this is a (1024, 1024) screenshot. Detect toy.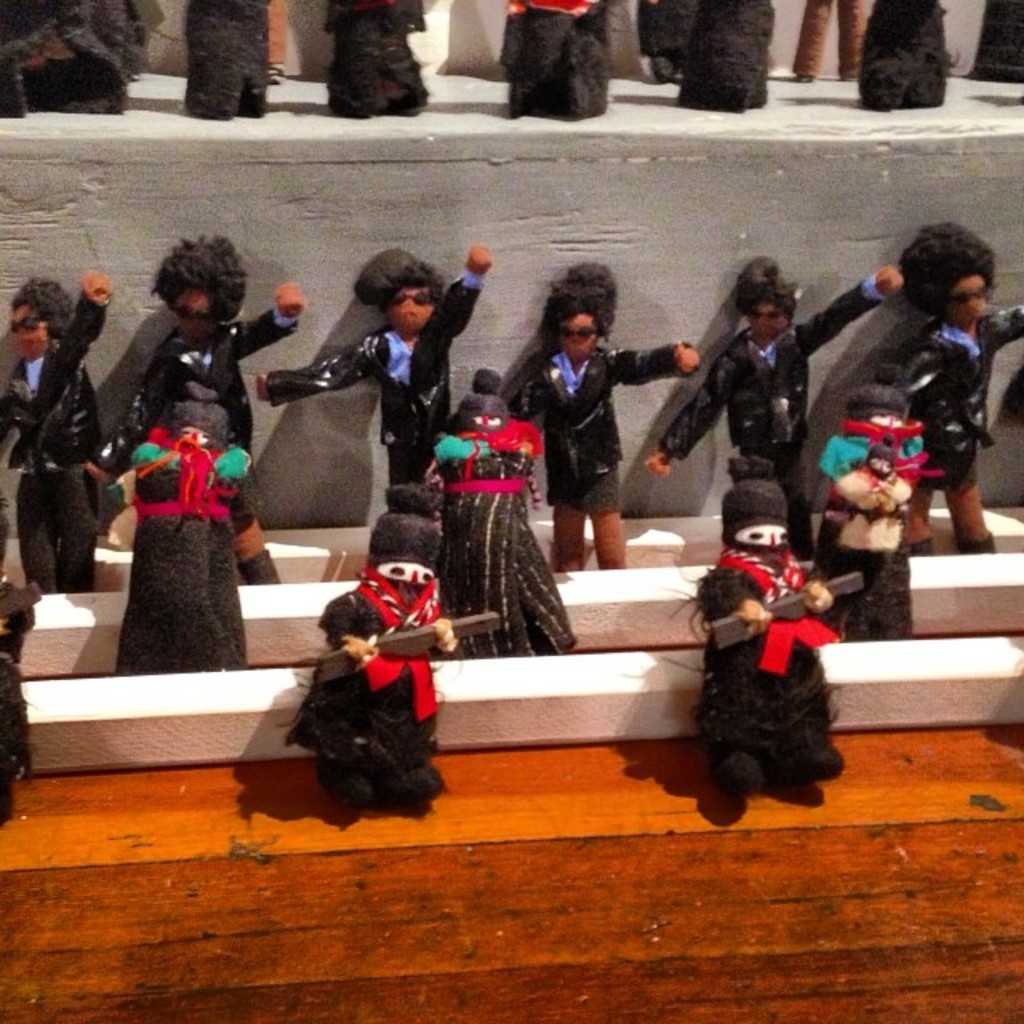
Rect(416, 379, 579, 667).
